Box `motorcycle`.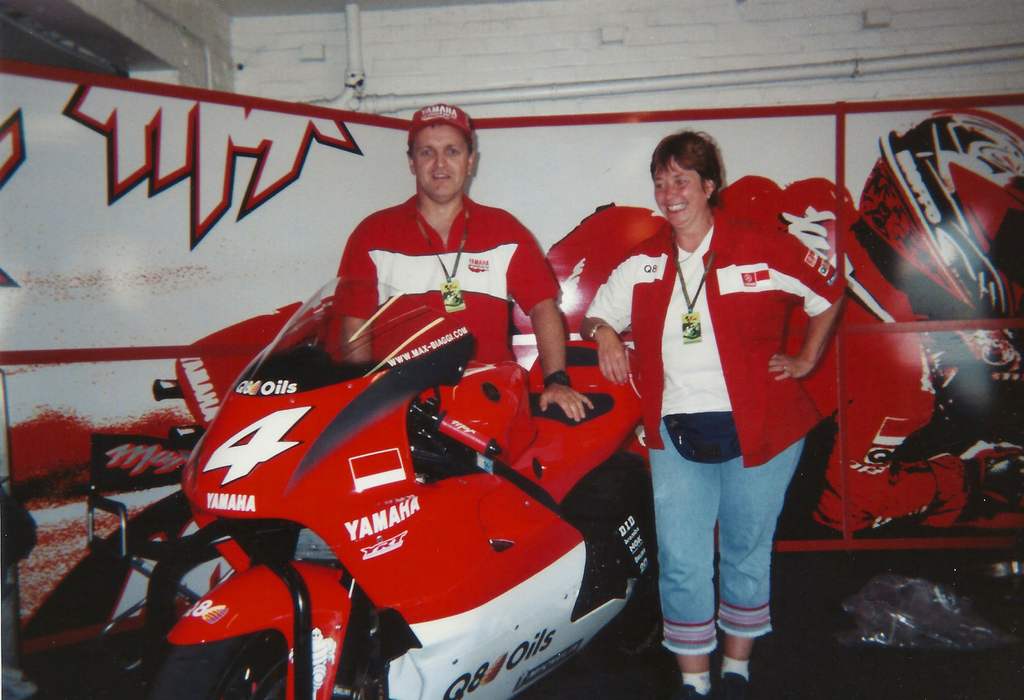
select_region(151, 279, 639, 699).
